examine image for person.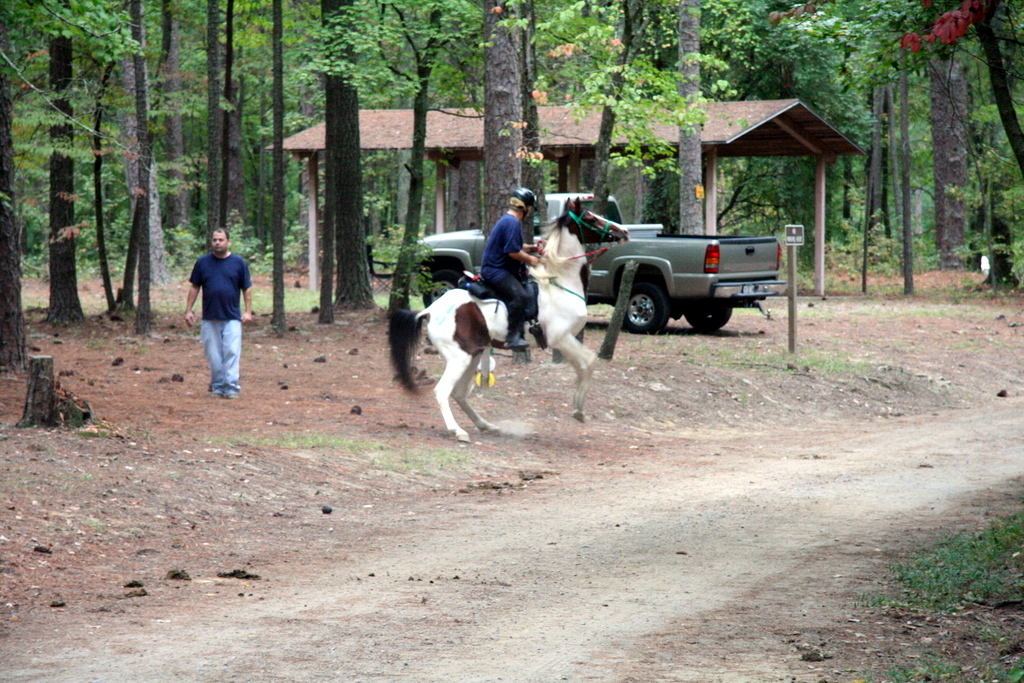
Examination result: rect(183, 222, 250, 400).
